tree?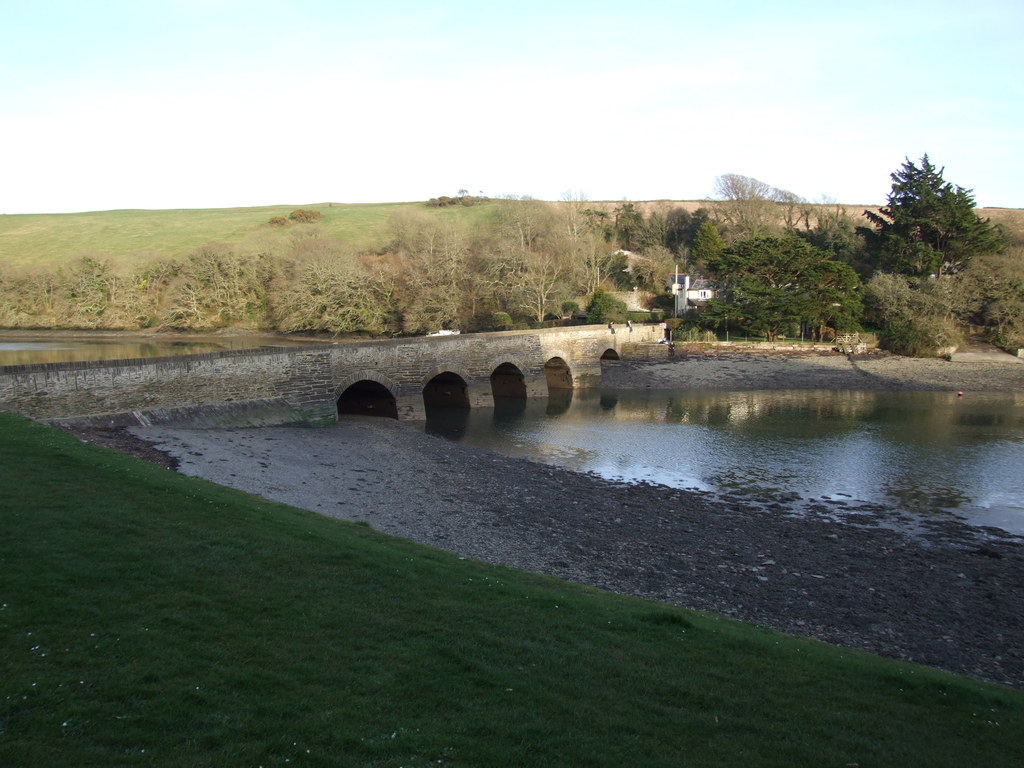
<box>469,182,587,344</box>
